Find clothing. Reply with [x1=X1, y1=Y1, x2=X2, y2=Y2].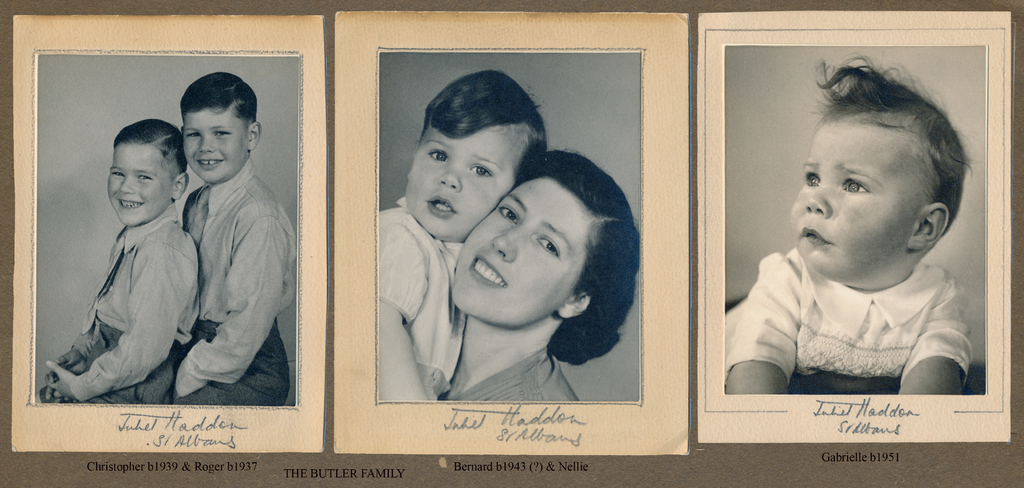
[x1=58, y1=157, x2=192, y2=400].
